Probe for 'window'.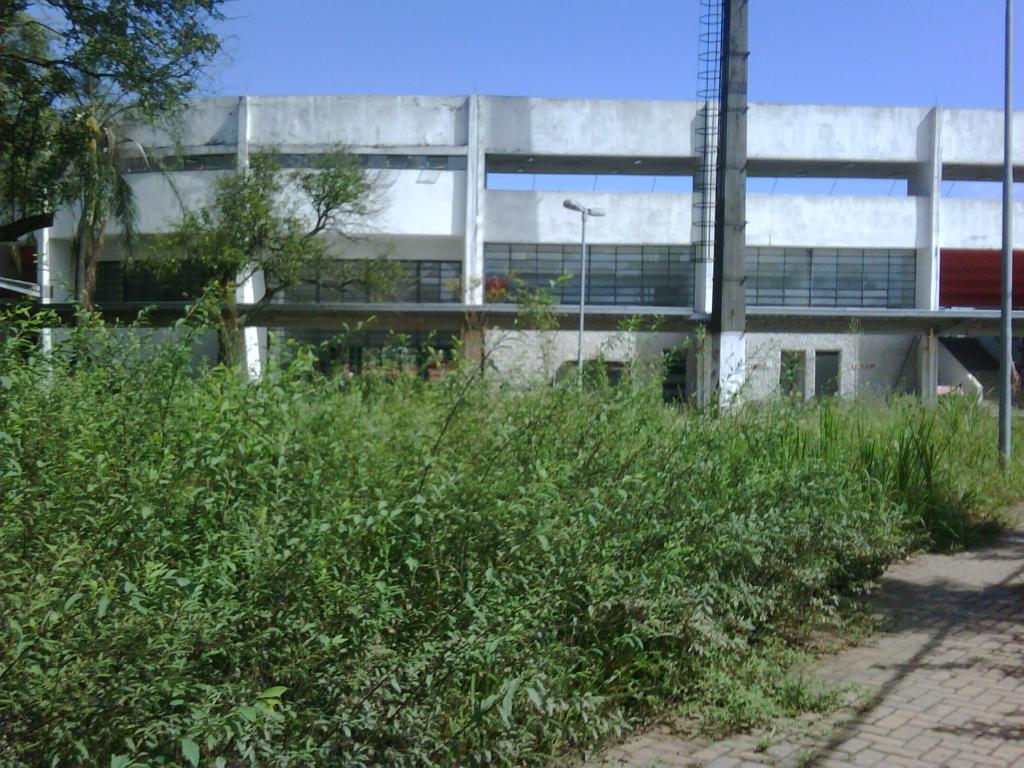
Probe result: l=259, t=261, r=479, b=326.
